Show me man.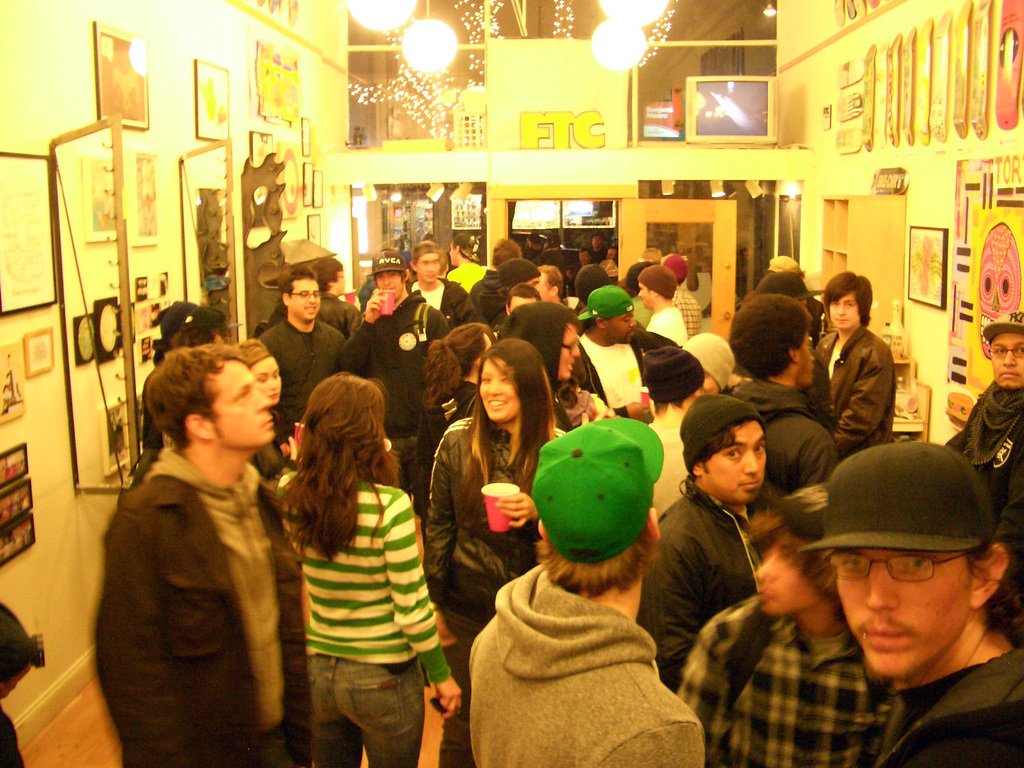
man is here: x1=642, y1=393, x2=767, y2=694.
